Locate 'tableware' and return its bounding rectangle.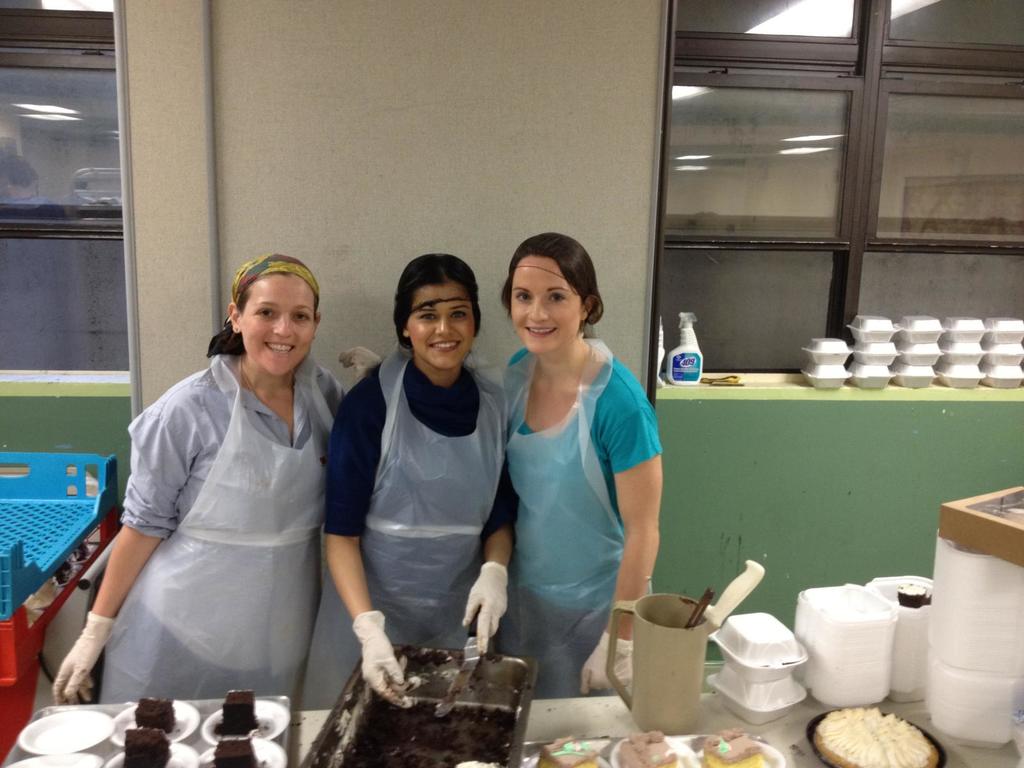
103, 744, 196, 767.
